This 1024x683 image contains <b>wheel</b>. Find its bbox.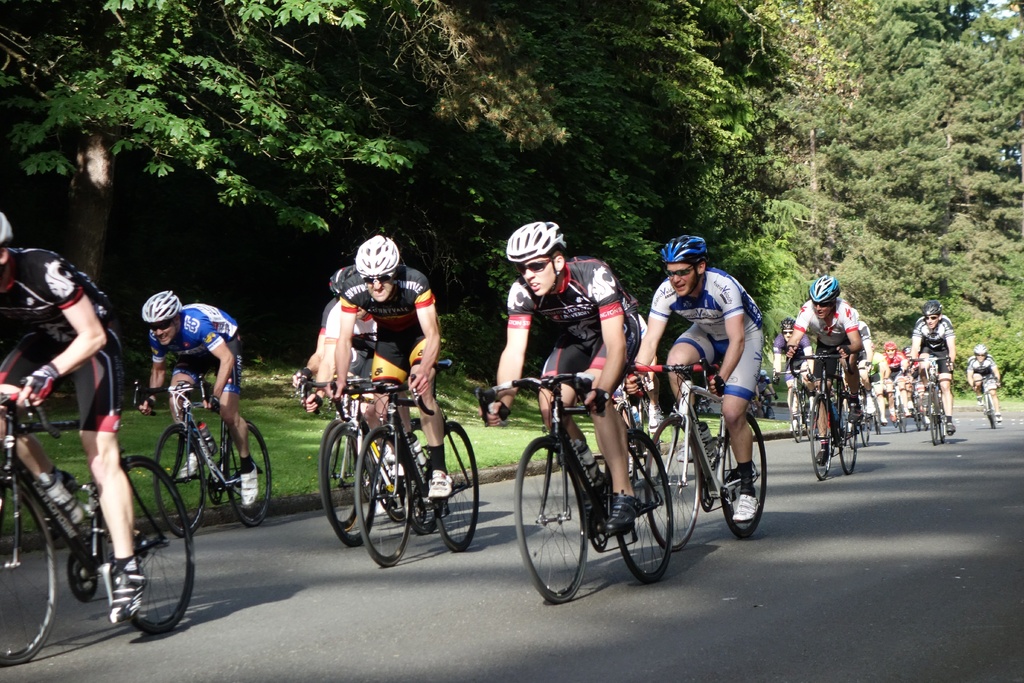
BBox(840, 399, 858, 472).
